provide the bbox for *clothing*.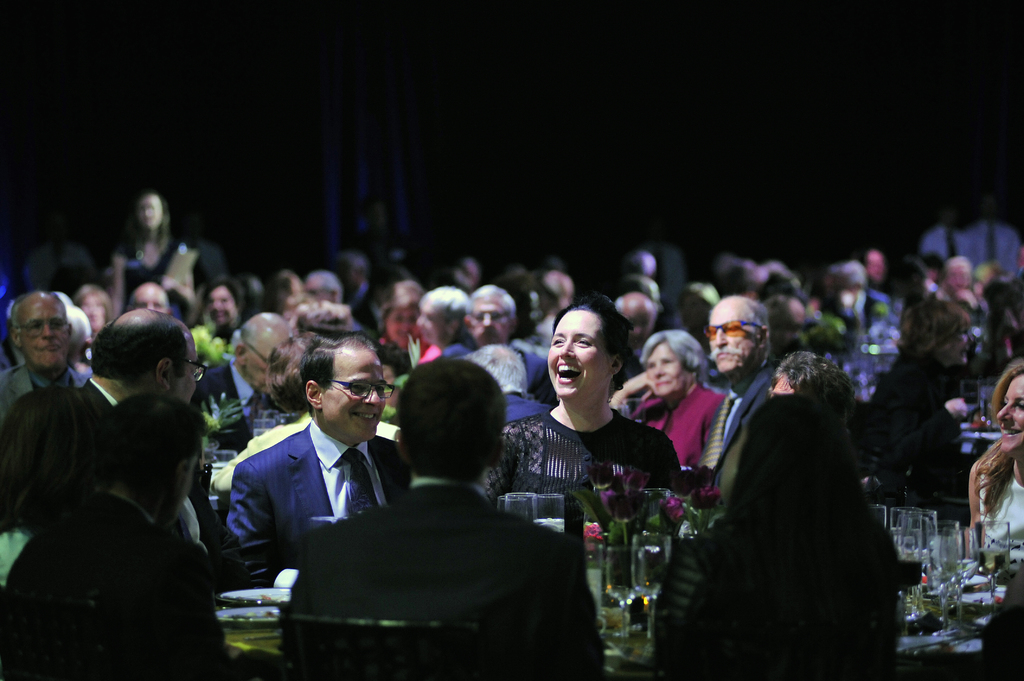
l=630, t=384, r=733, b=474.
